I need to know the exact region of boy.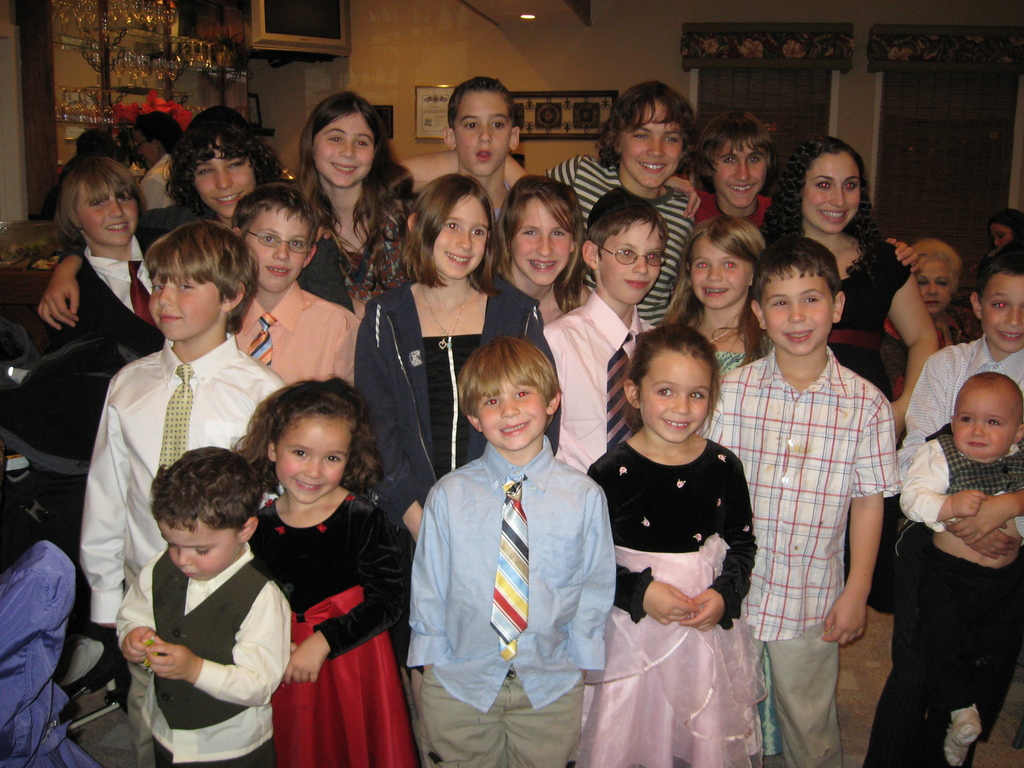
Region: (548,190,675,473).
